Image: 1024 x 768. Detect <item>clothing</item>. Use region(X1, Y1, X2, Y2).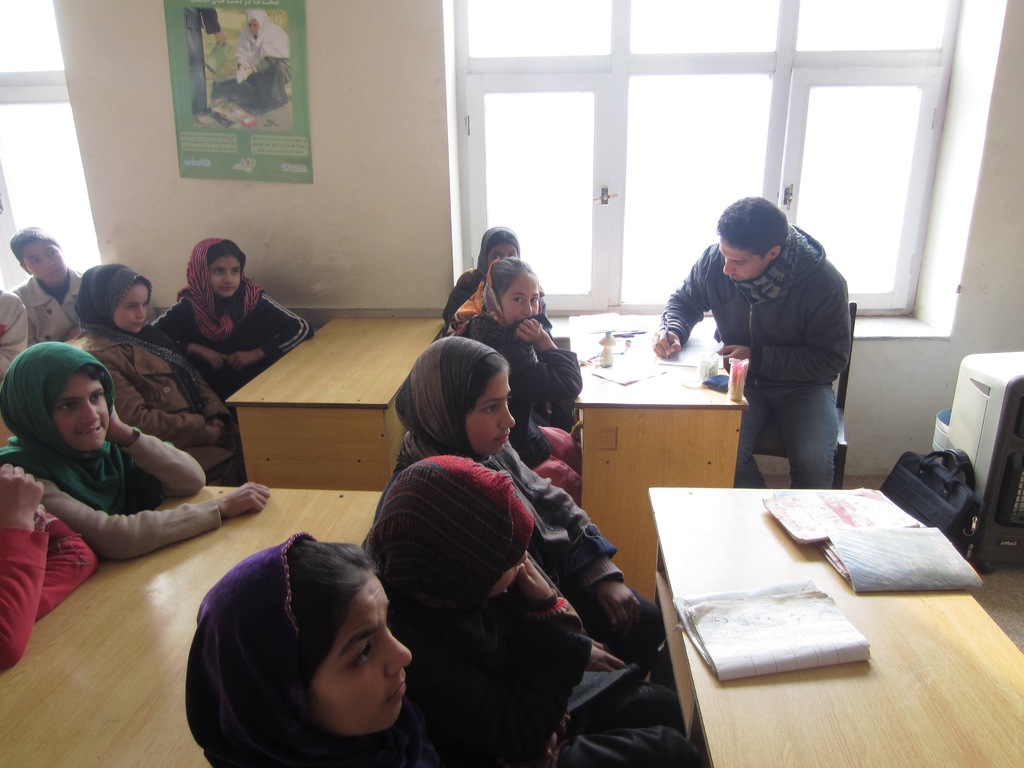
region(0, 342, 223, 562).
